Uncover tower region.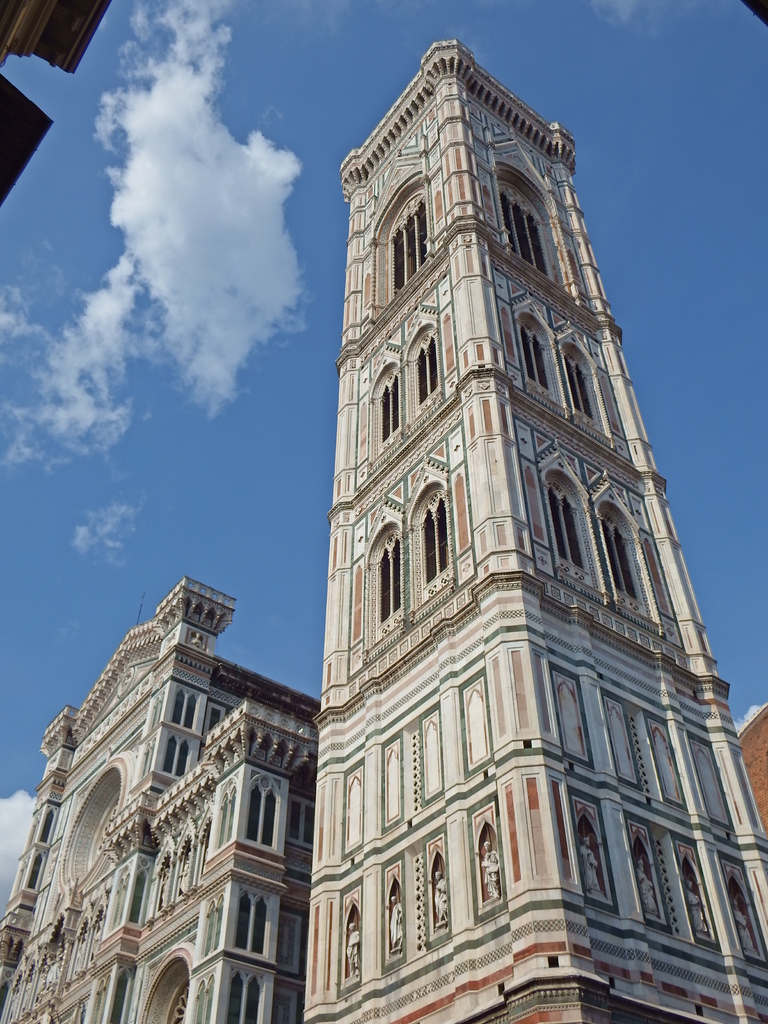
Uncovered: (left=303, top=34, right=767, bottom=1023).
